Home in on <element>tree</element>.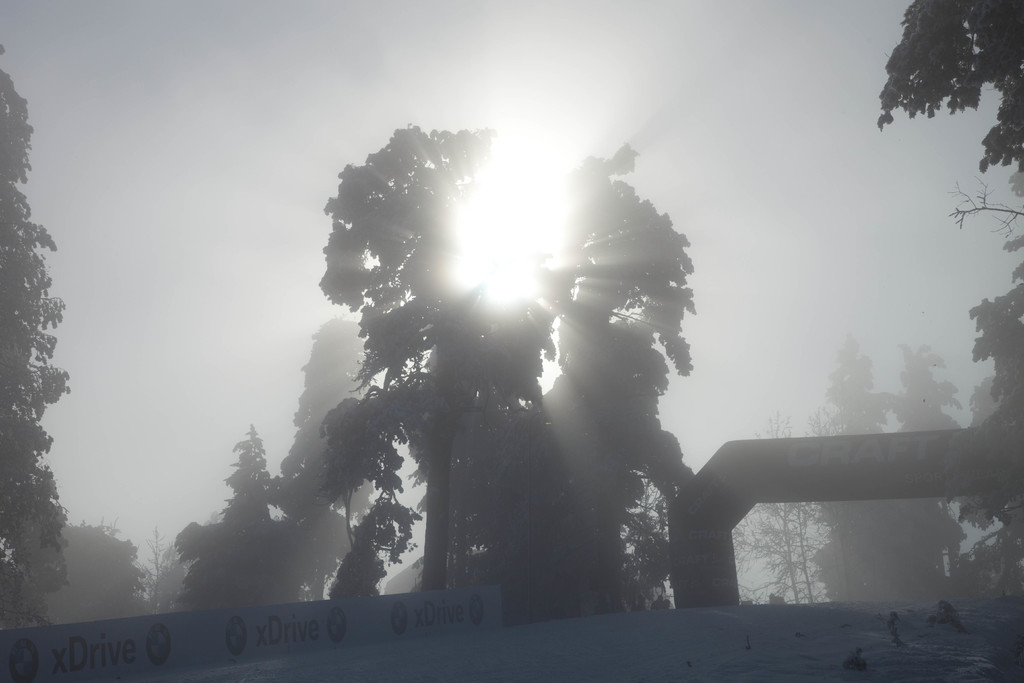
Homed in at x1=604 y1=395 x2=723 y2=629.
